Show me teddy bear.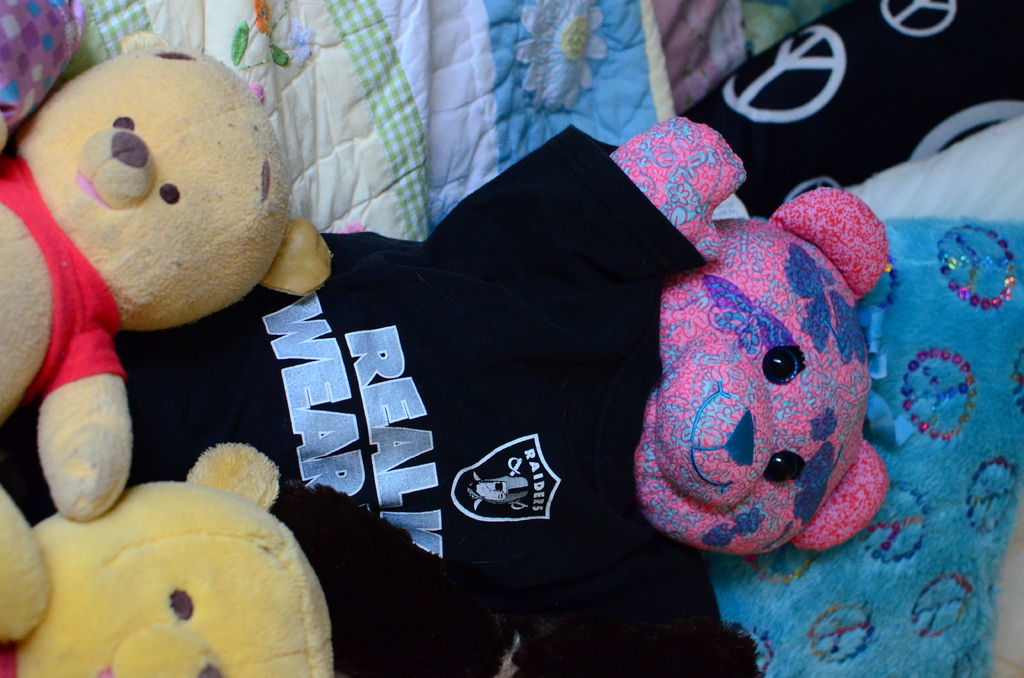
teddy bear is here: l=0, t=440, r=336, b=677.
